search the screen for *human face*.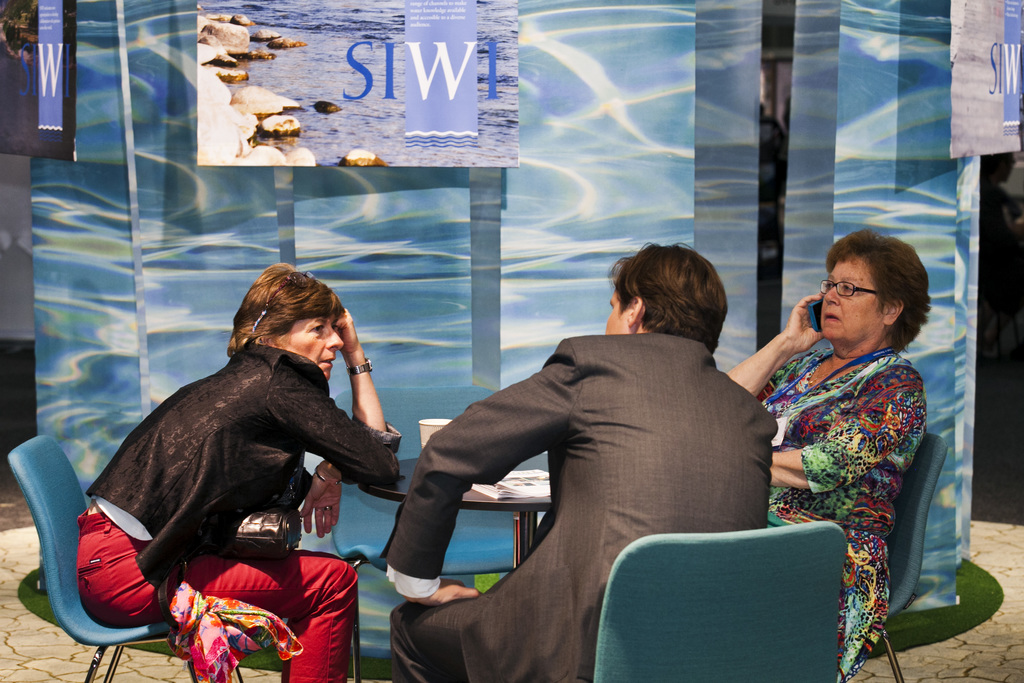
Found at 275, 310, 343, 377.
